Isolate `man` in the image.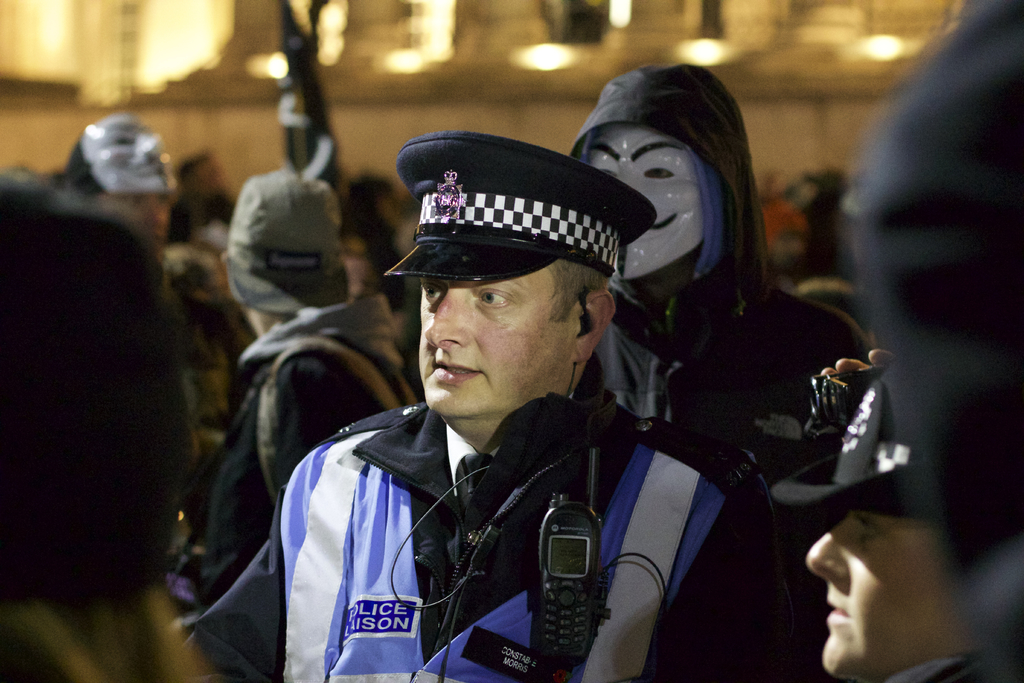
Isolated region: bbox=[582, 62, 877, 490].
